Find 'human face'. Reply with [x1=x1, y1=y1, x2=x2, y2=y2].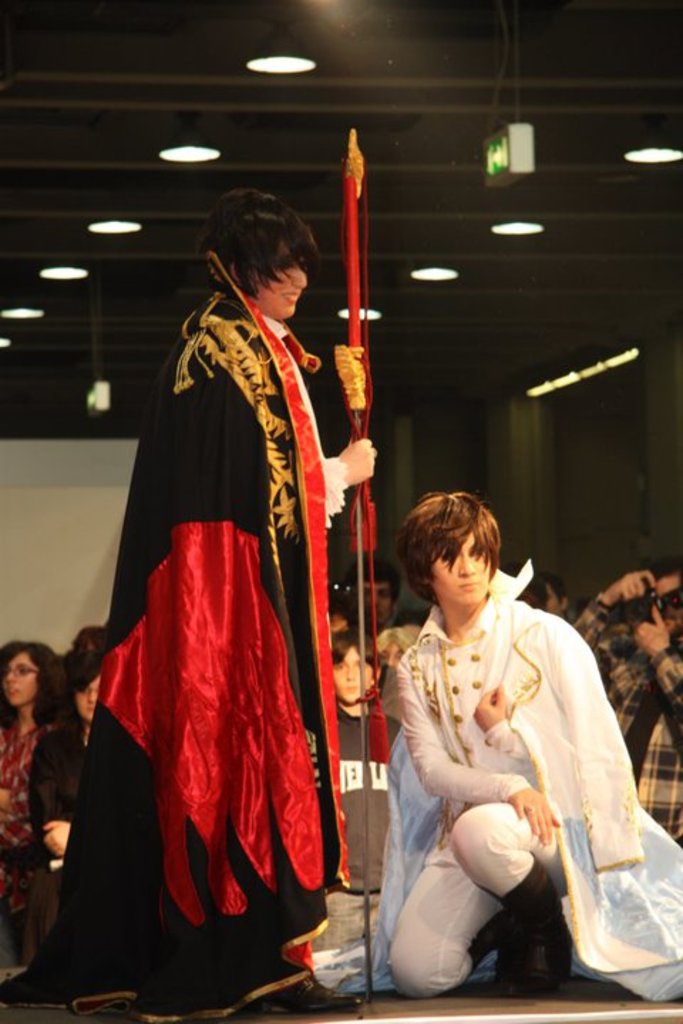
[x1=327, y1=643, x2=369, y2=703].
